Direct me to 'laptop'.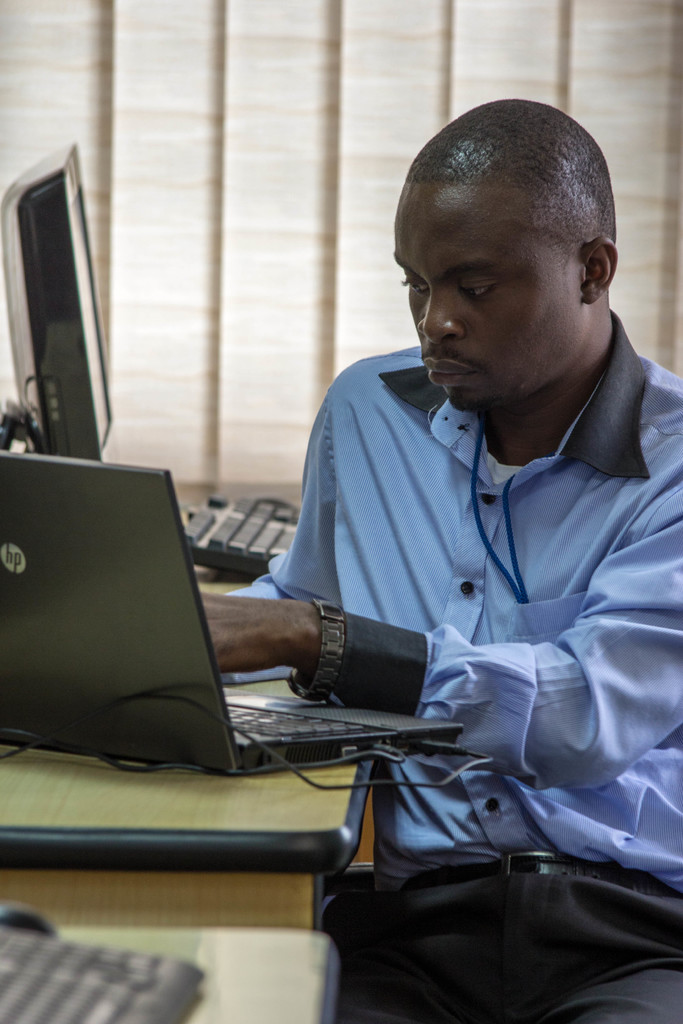
Direction: 21/480/398/783.
